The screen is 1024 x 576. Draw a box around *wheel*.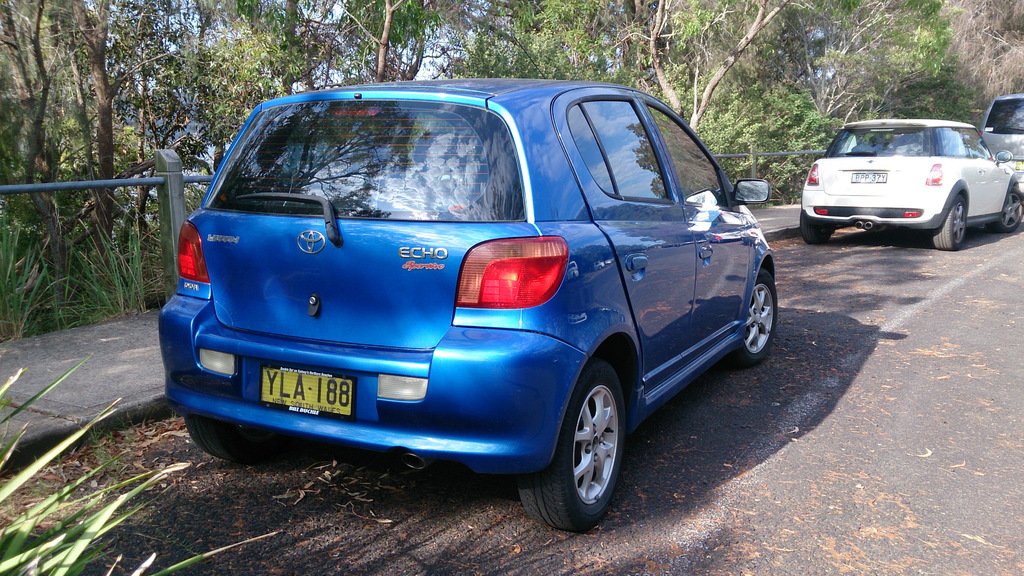
BBox(732, 271, 778, 367).
